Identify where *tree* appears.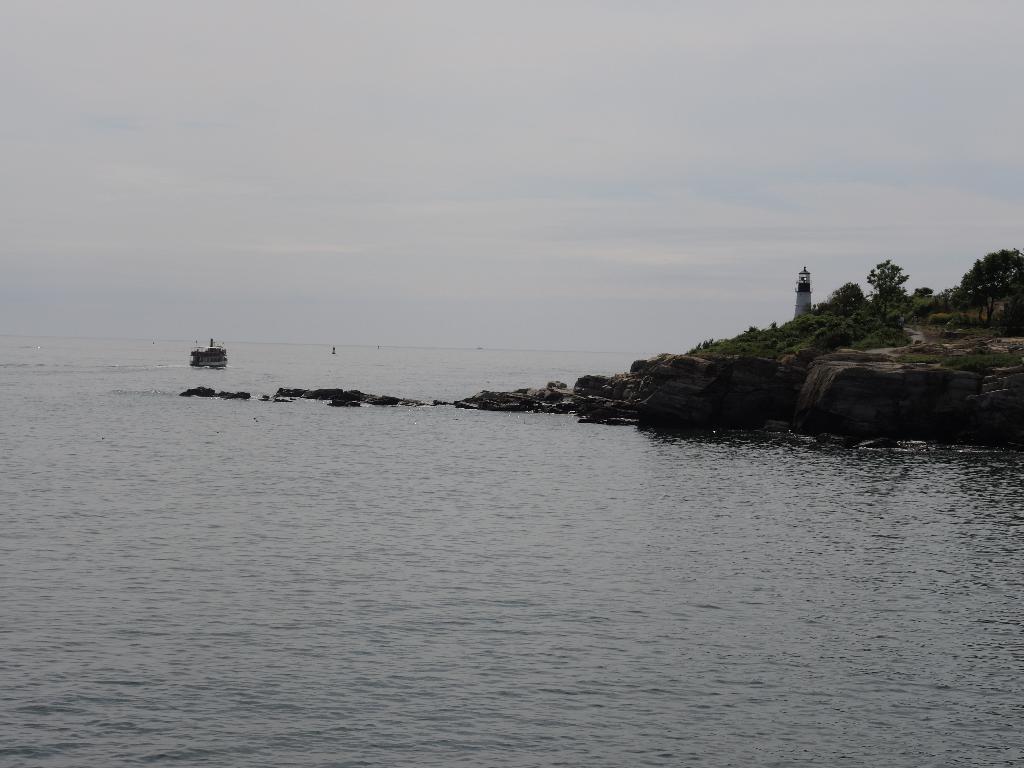
Appears at 862 255 909 333.
